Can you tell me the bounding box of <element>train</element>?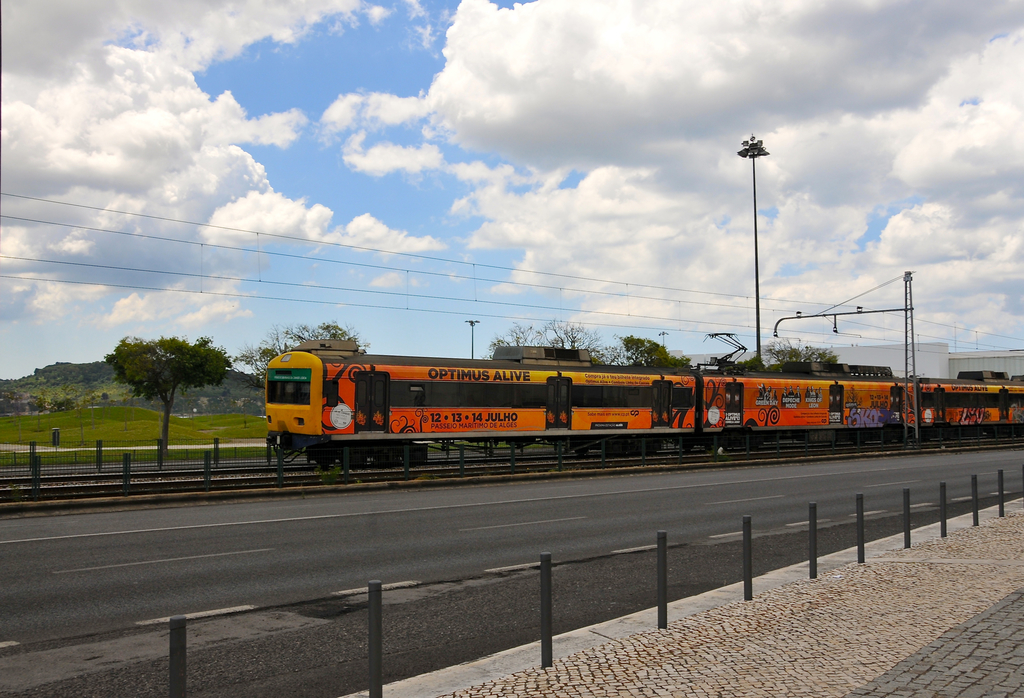
locate(268, 351, 1023, 472).
